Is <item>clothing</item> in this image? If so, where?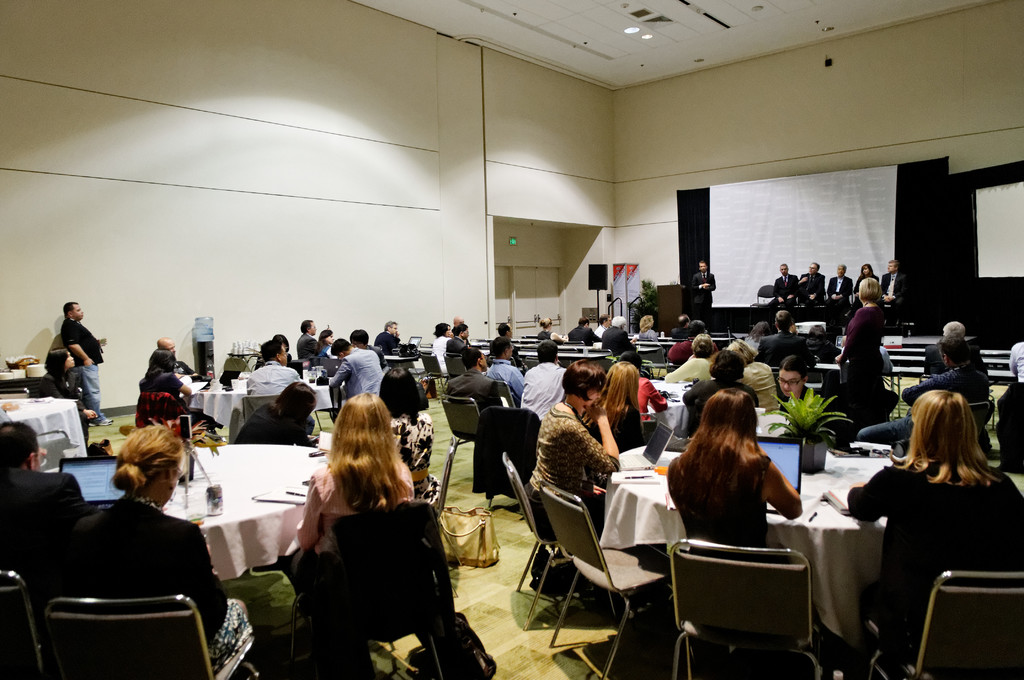
Yes, at crop(328, 346, 387, 398).
